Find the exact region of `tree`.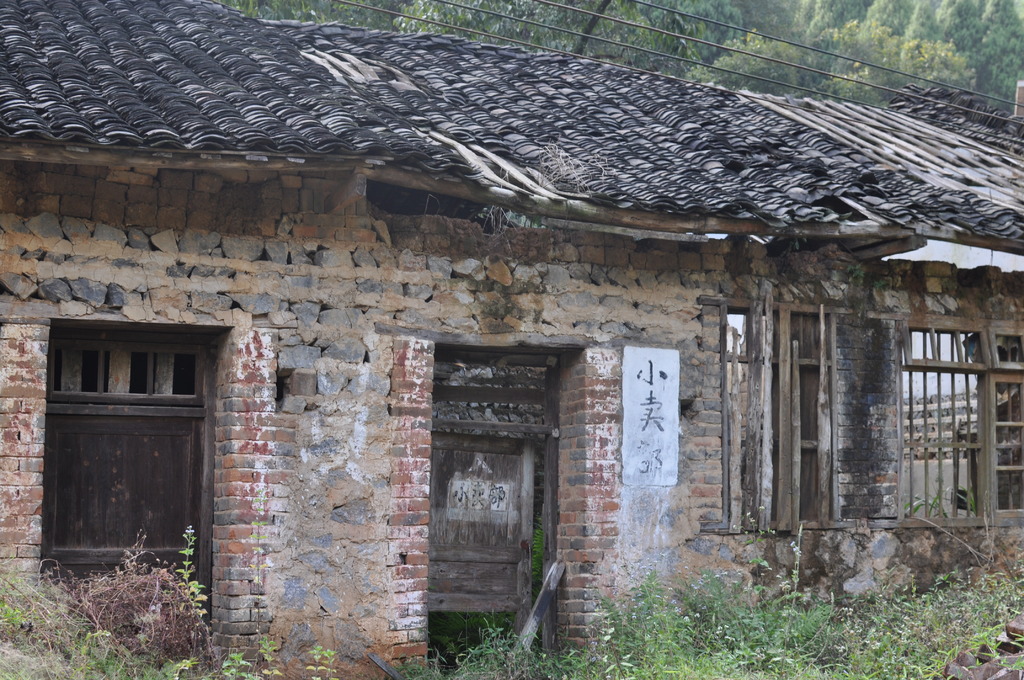
Exact region: <box>0,511,287,679</box>.
